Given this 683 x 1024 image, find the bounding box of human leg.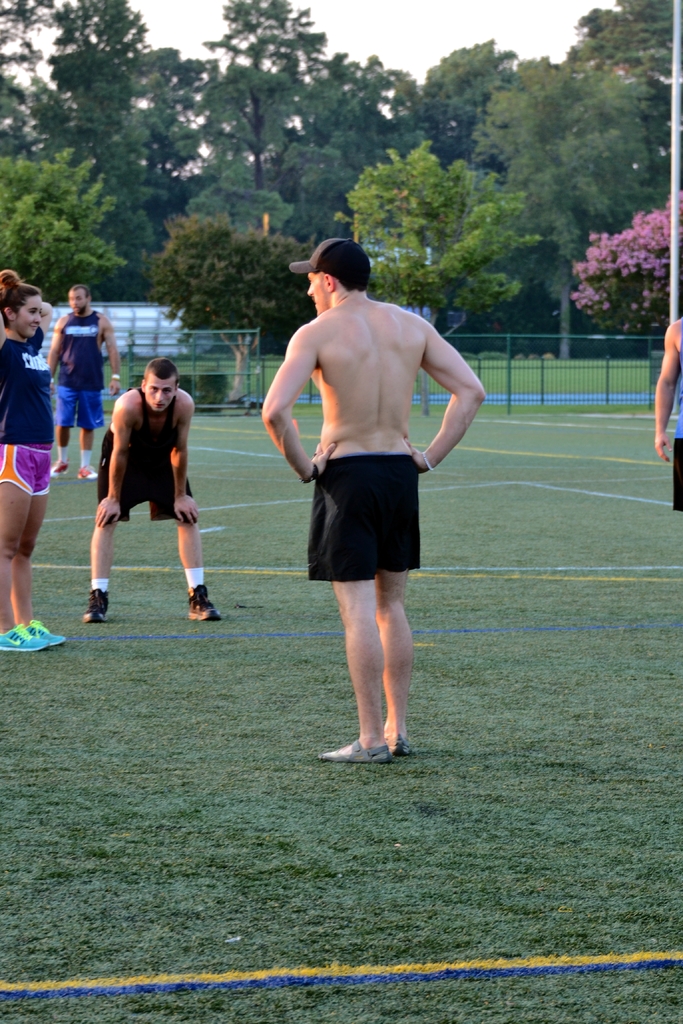
detection(82, 442, 124, 624).
